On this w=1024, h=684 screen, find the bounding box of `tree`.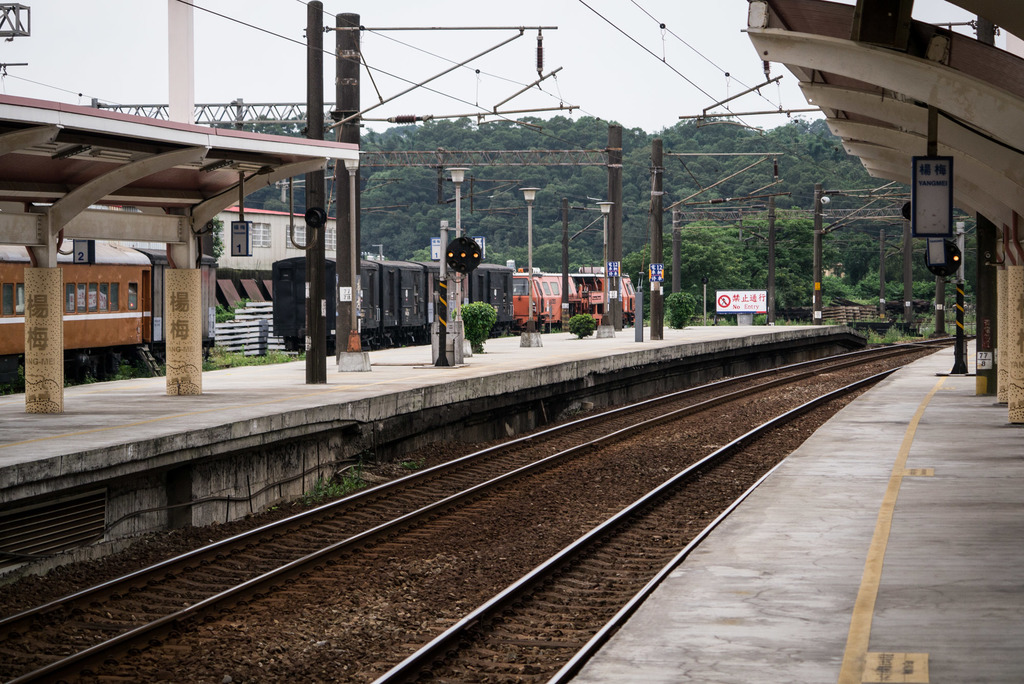
Bounding box: (680,218,752,312).
